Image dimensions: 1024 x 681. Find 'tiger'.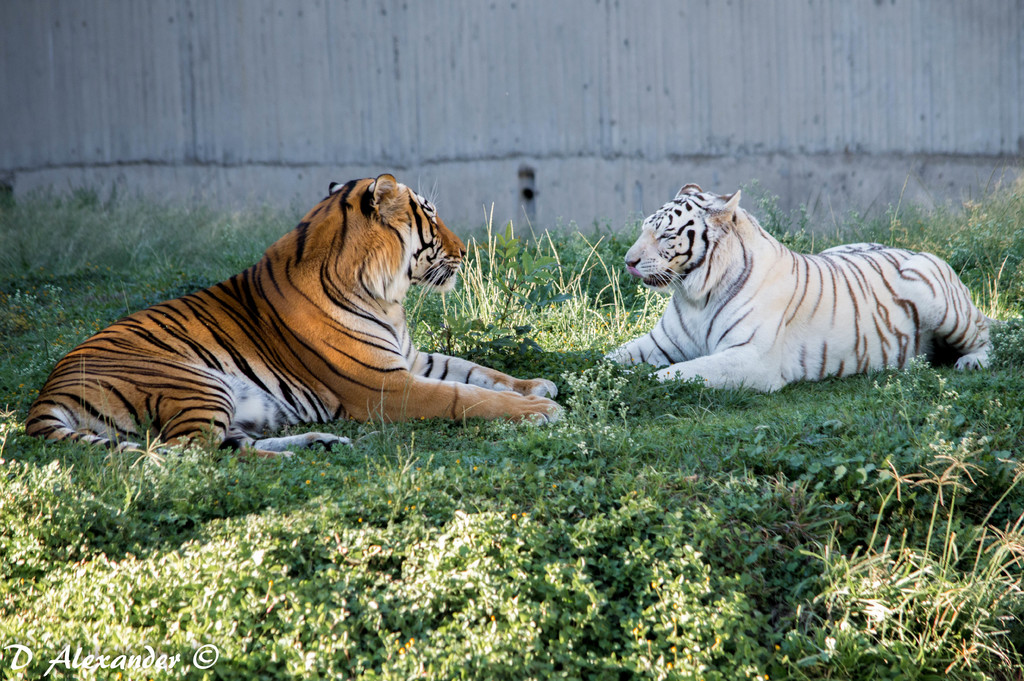
30/172/565/461.
